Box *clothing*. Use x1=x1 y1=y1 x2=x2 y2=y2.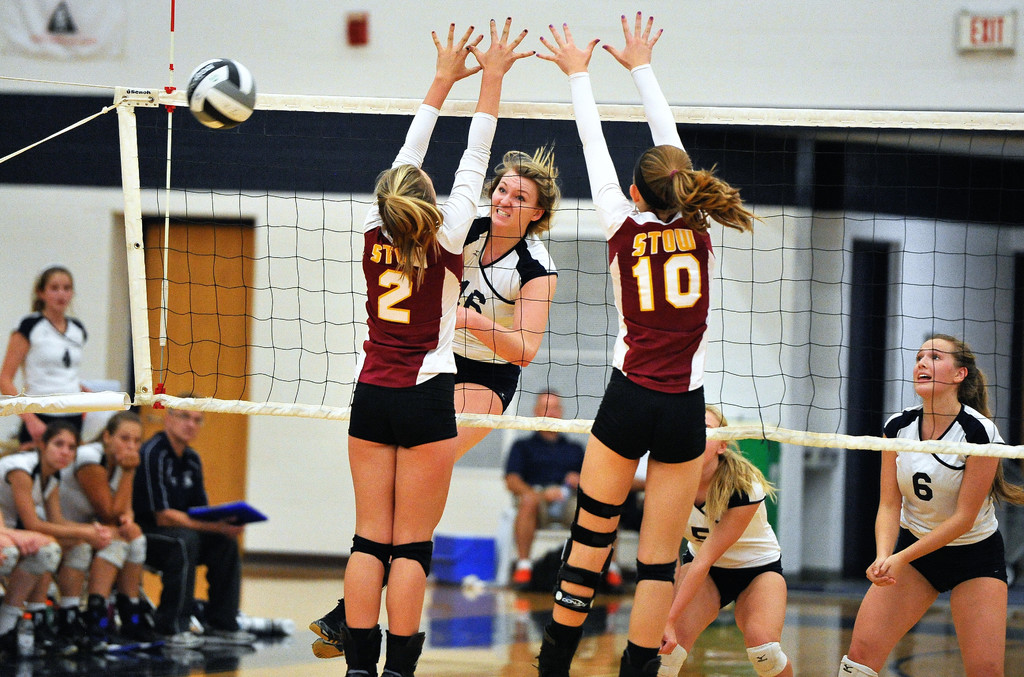
x1=890 y1=401 x2=1006 y2=591.
